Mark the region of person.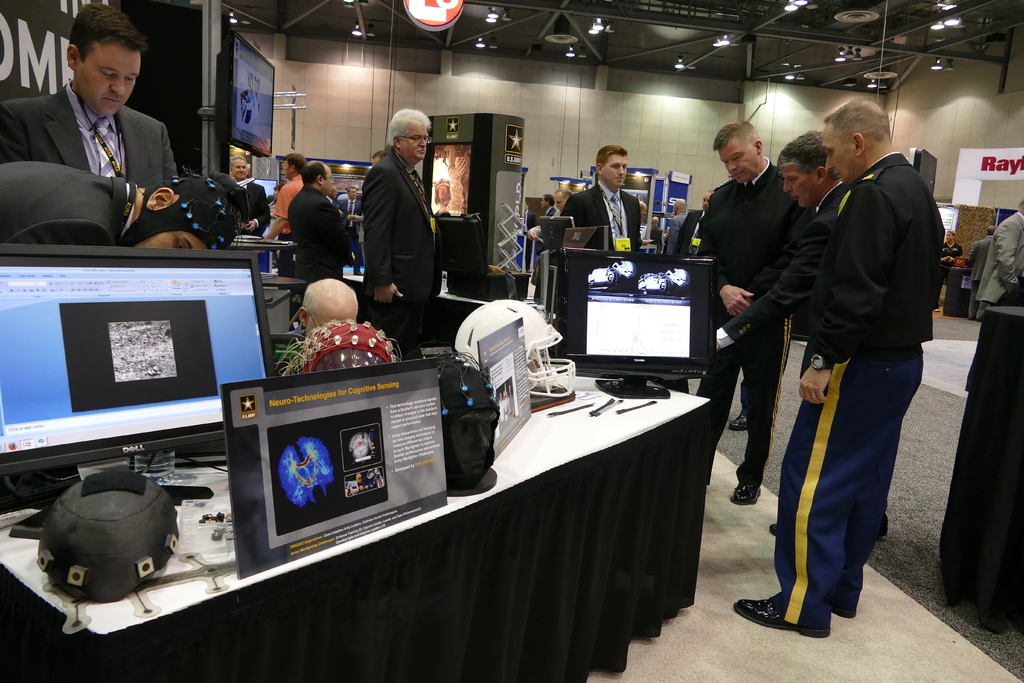
Region: x1=1 y1=158 x2=239 y2=254.
